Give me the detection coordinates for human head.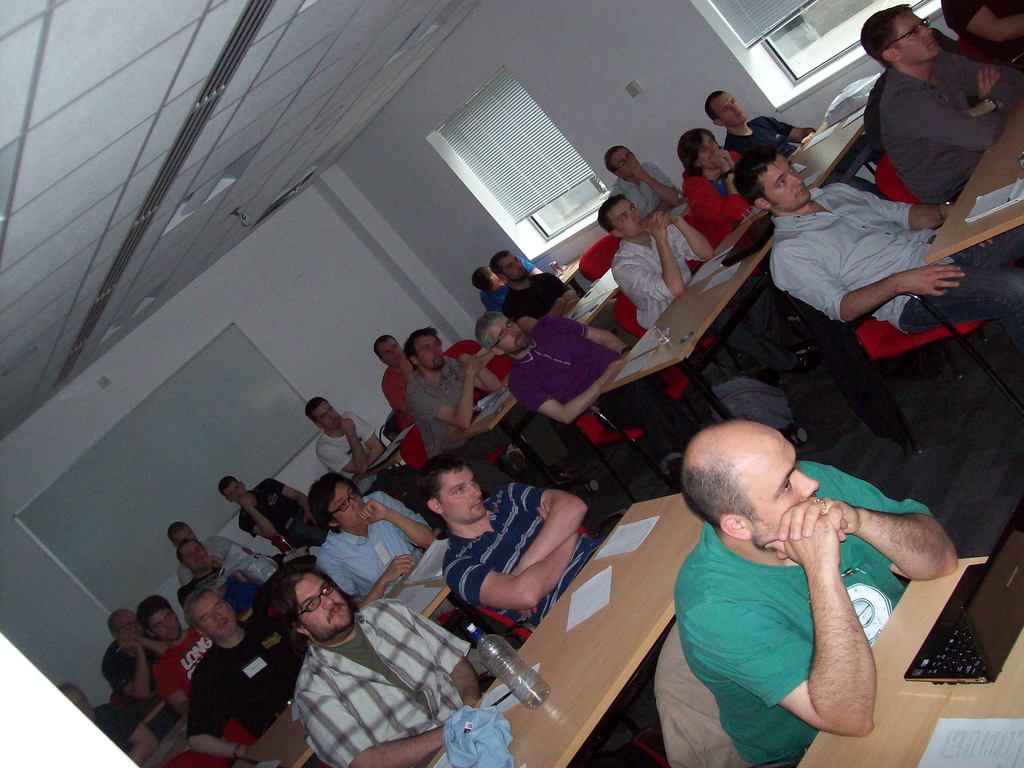
169, 520, 200, 547.
